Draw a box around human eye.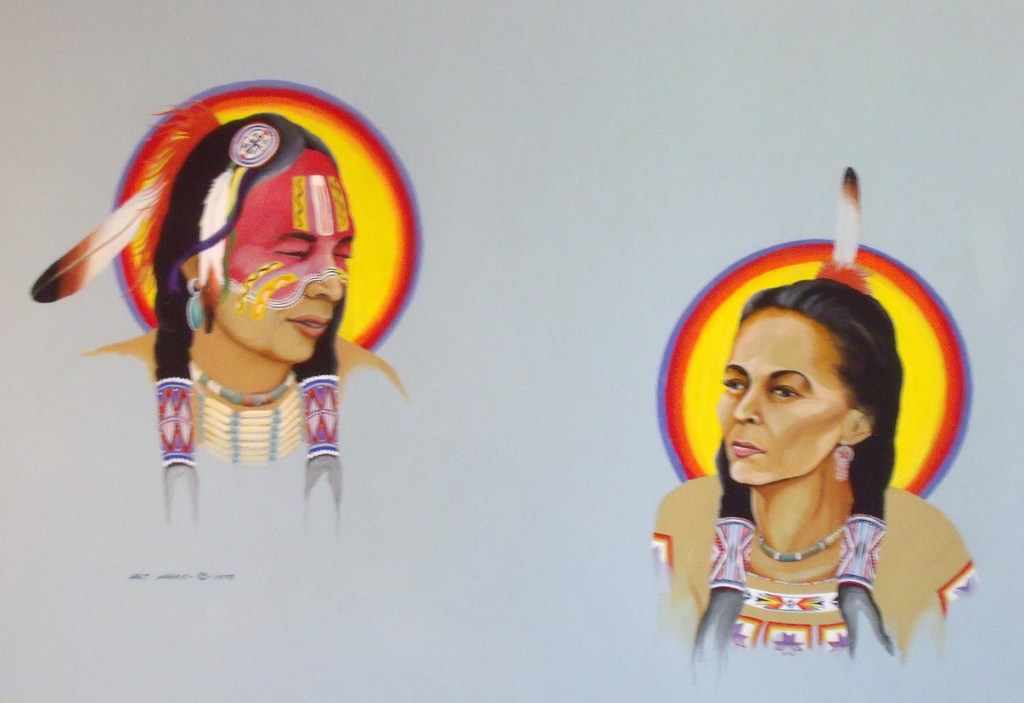
(766,383,801,402).
